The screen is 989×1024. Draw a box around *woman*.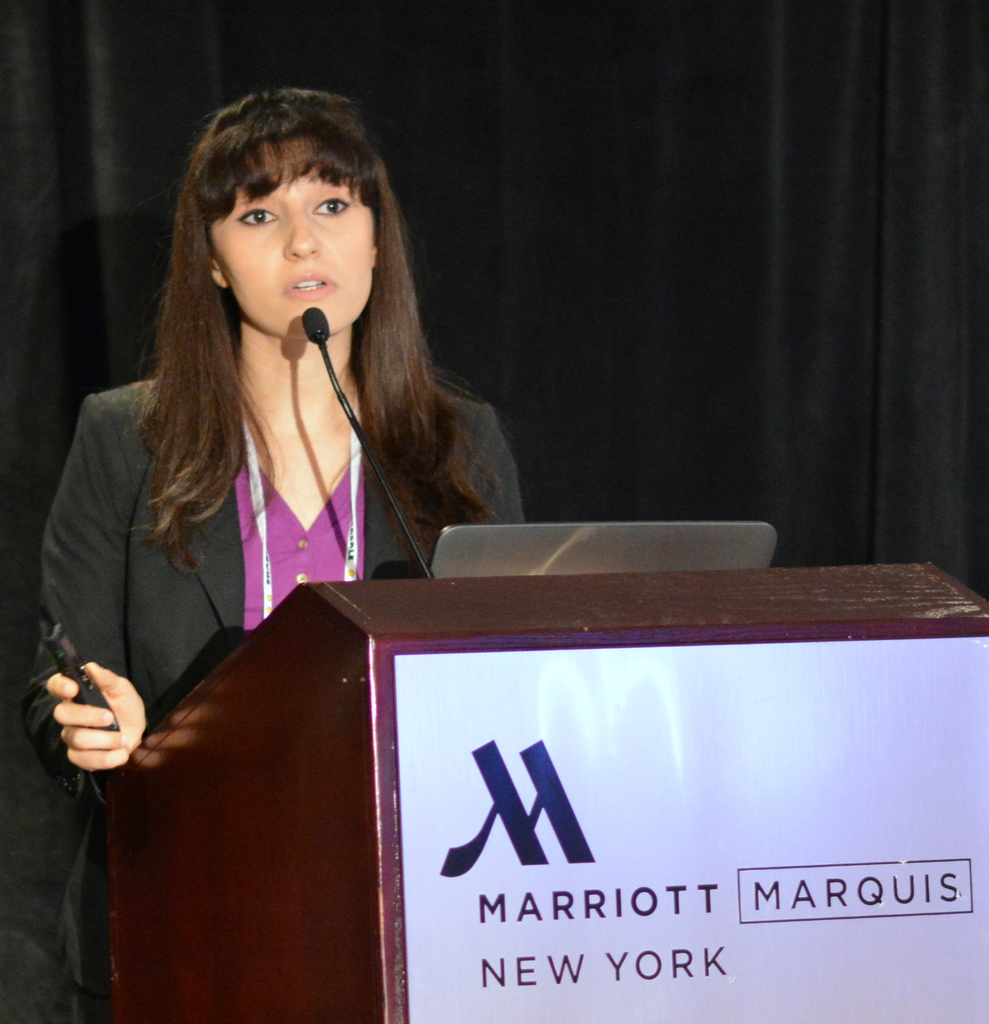
x1=5 y1=93 x2=582 y2=941.
